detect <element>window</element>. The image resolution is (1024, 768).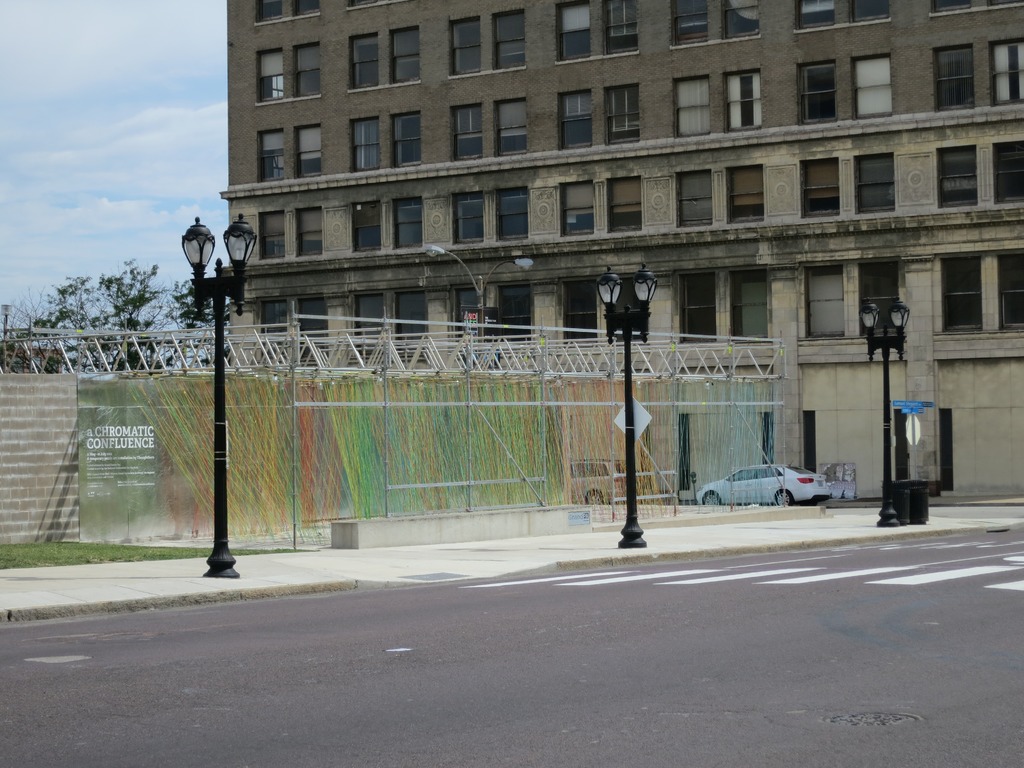
<region>486, 287, 531, 342</region>.
